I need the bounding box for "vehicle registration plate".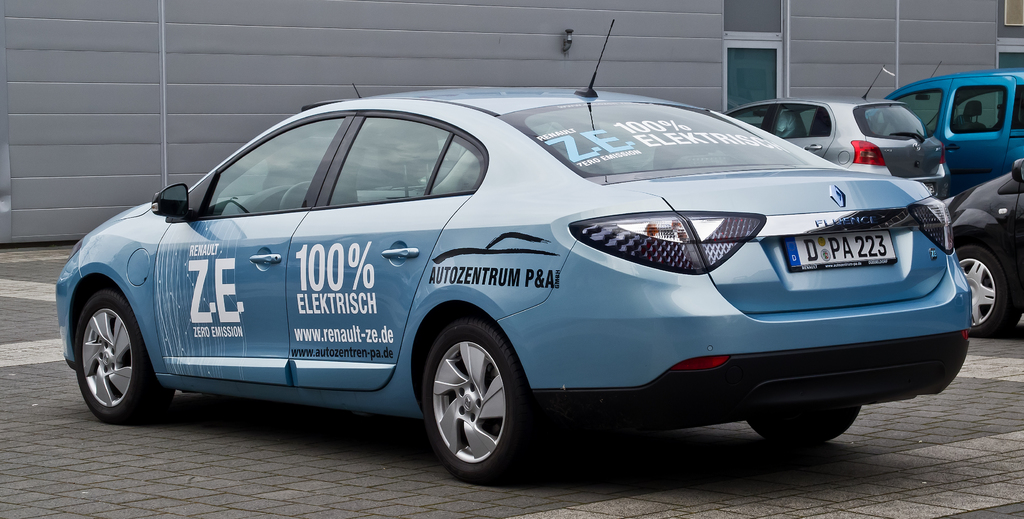
Here it is: x1=779 y1=227 x2=897 y2=275.
